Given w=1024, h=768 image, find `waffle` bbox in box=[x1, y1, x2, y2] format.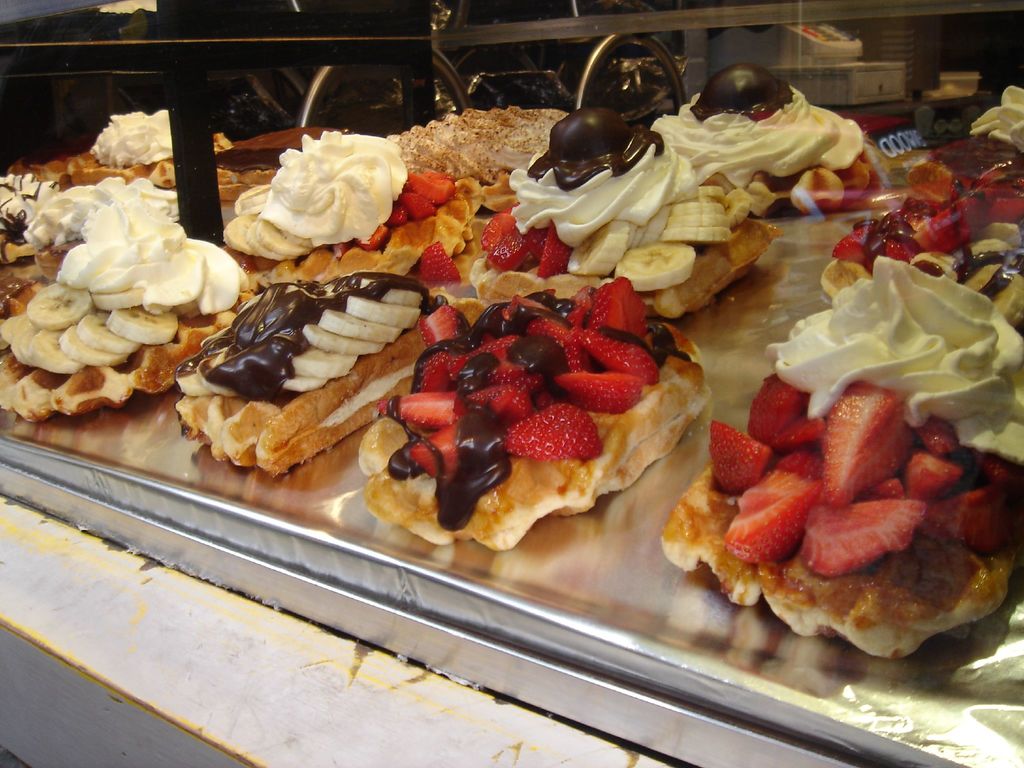
box=[76, 111, 250, 193].
